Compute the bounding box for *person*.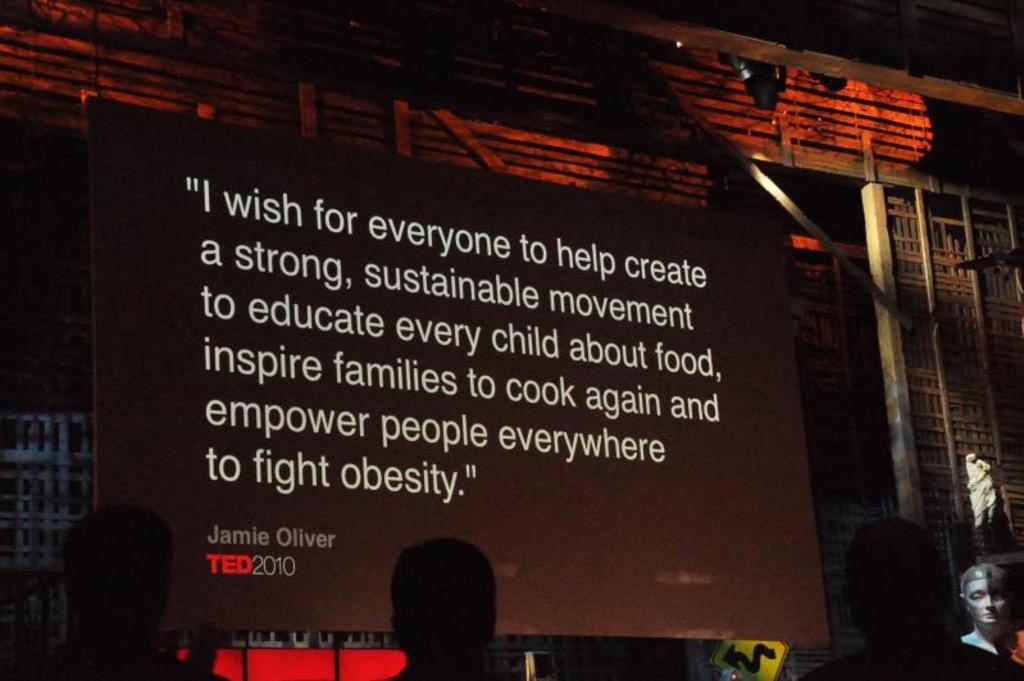
l=381, t=537, r=499, b=680.
